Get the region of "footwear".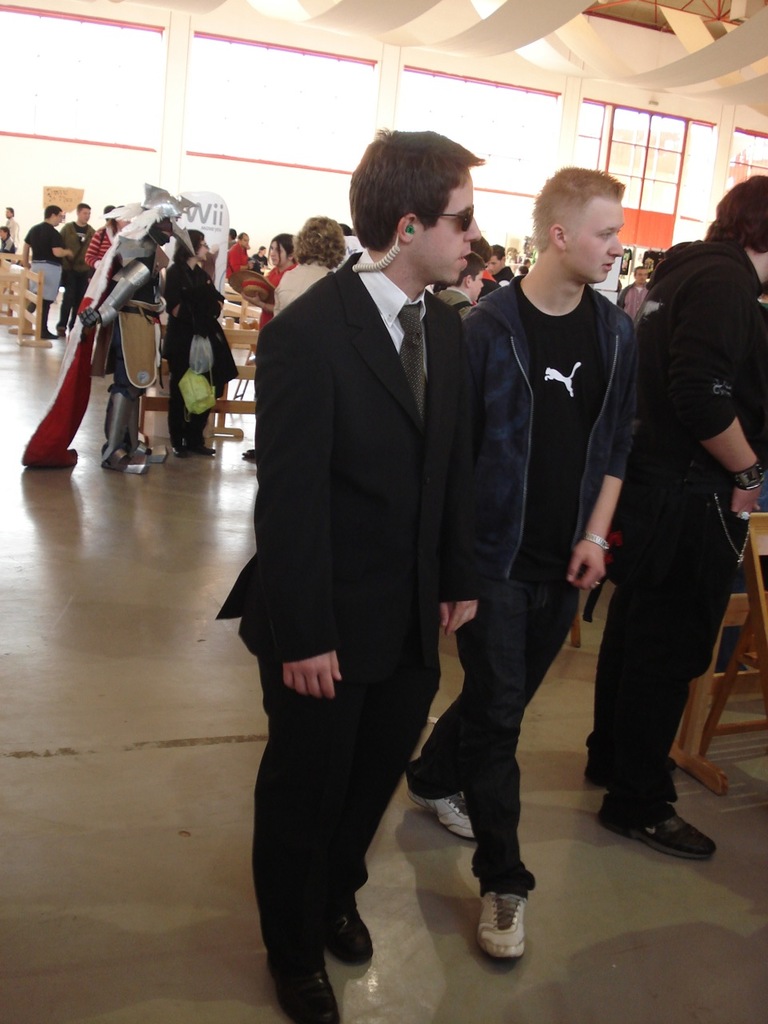
bbox=[282, 966, 355, 1023].
